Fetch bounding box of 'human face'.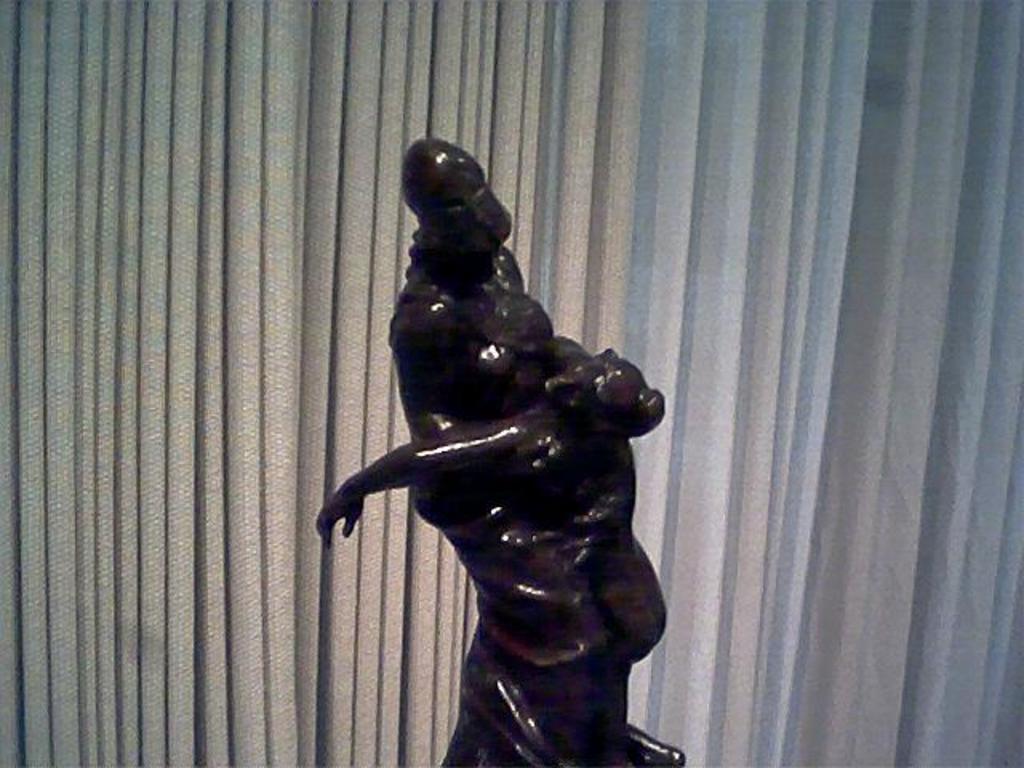
Bbox: select_region(546, 365, 602, 403).
